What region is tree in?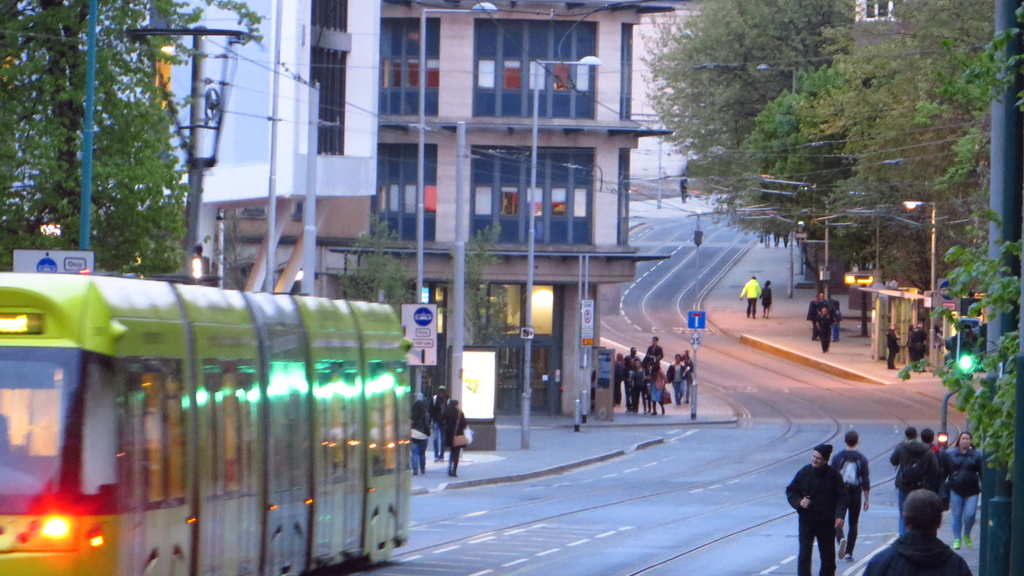
region(335, 209, 417, 323).
